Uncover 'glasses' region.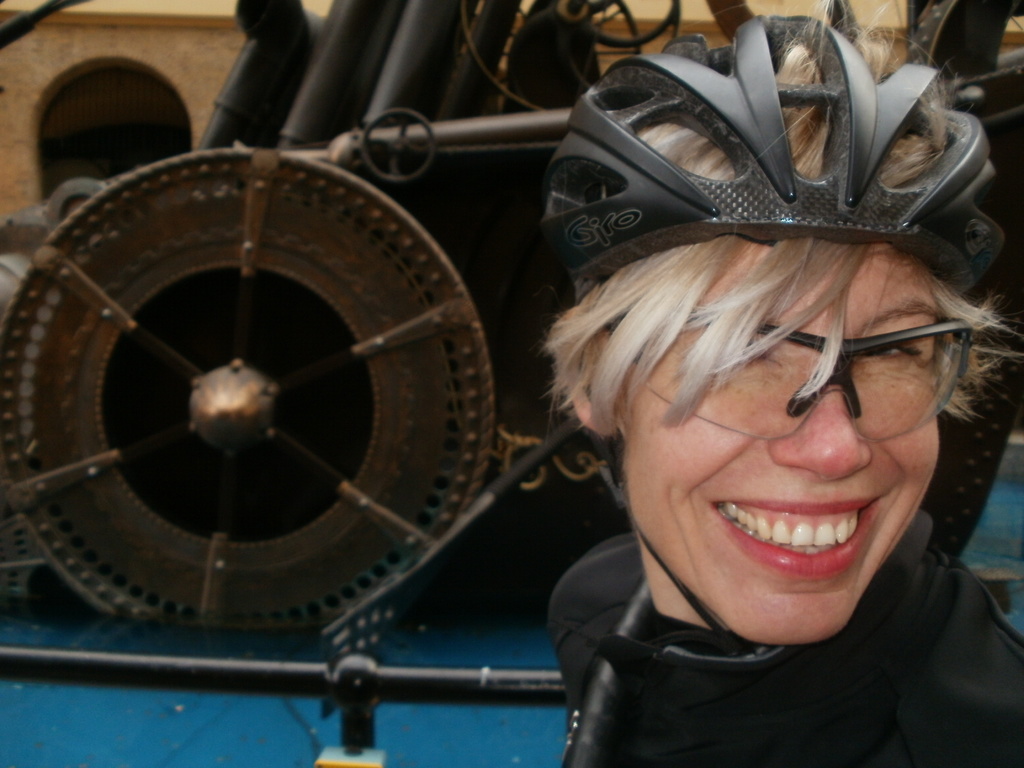
Uncovered: pyautogui.locateOnScreen(617, 307, 978, 435).
